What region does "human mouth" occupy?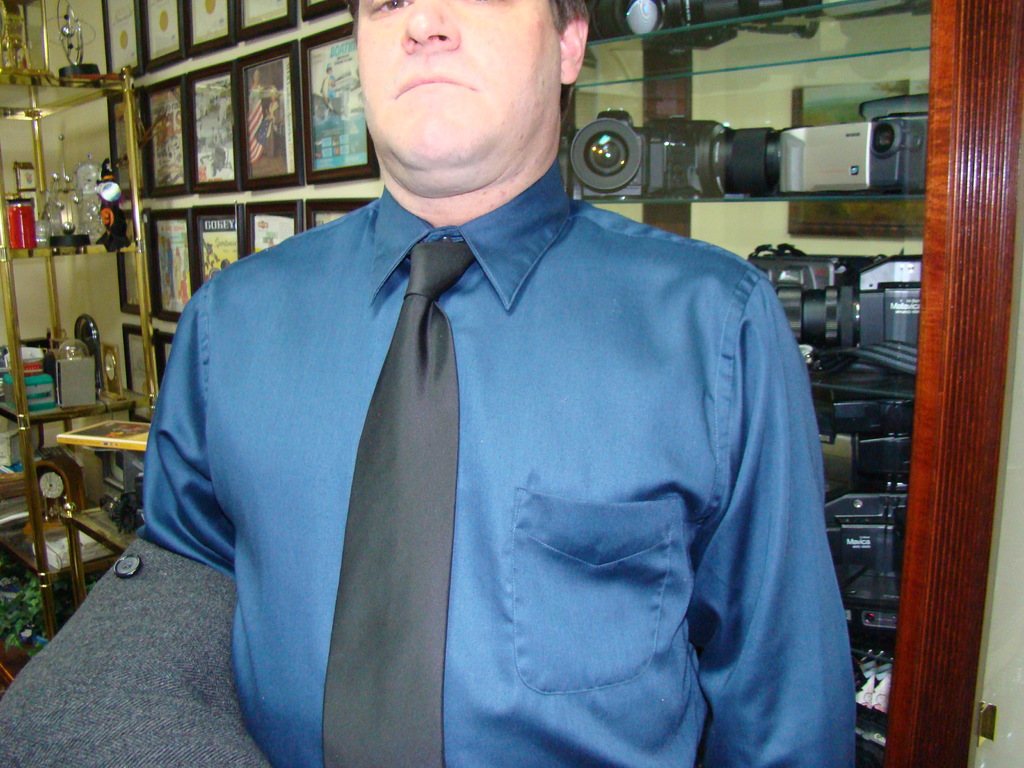
Rect(396, 70, 481, 99).
